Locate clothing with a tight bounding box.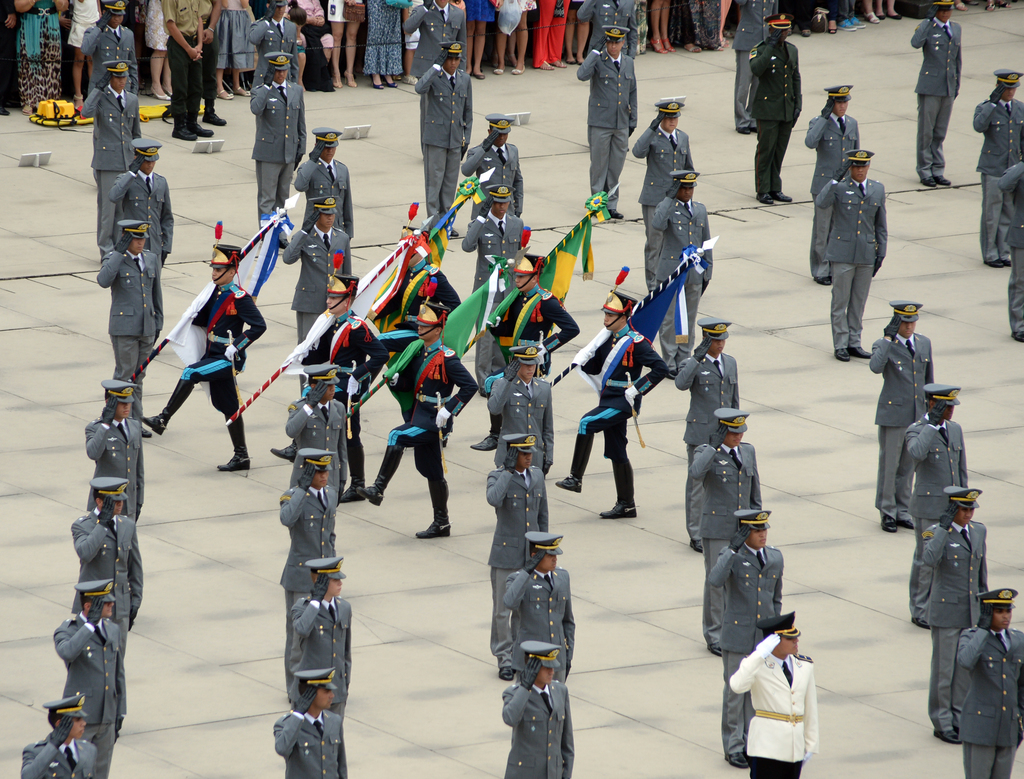
l=631, t=124, r=698, b=220.
